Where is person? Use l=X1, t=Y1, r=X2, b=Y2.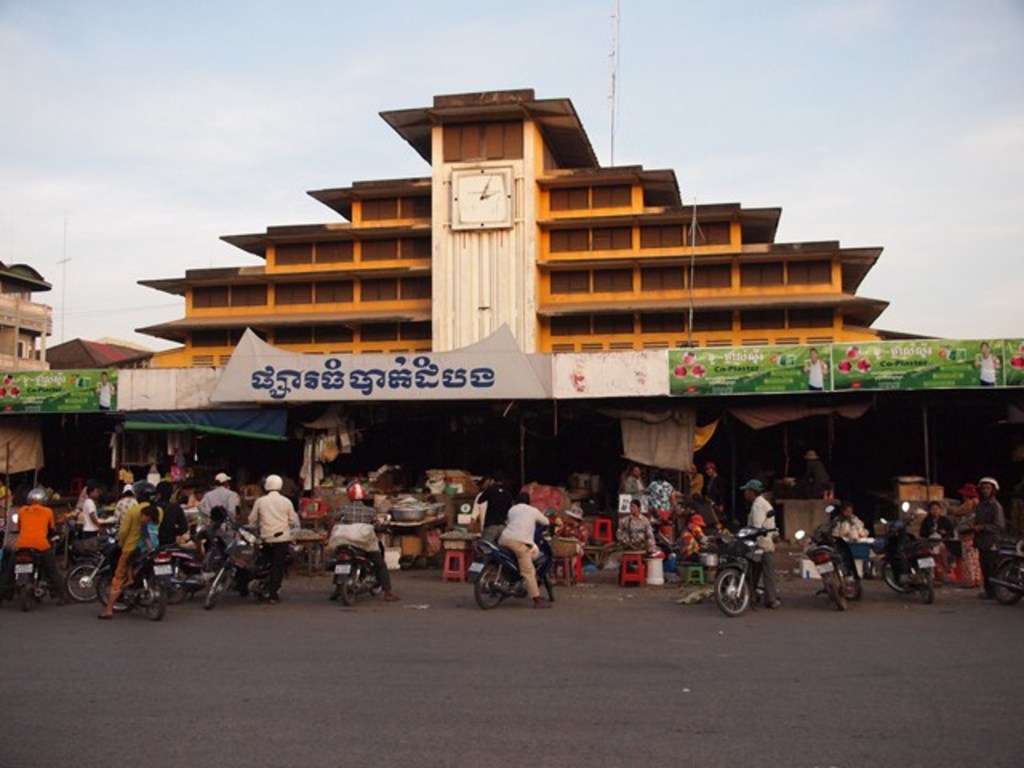
l=482, t=483, r=549, b=626.
